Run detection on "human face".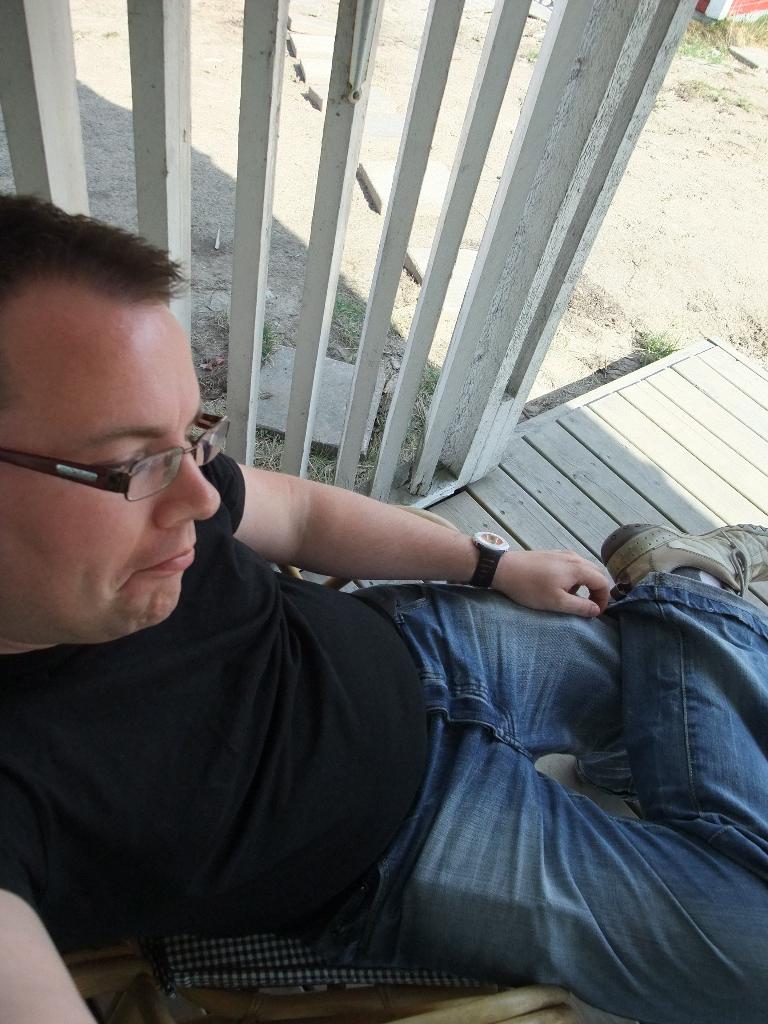
Result: left=0, top=304, right=221, bottom=638.
